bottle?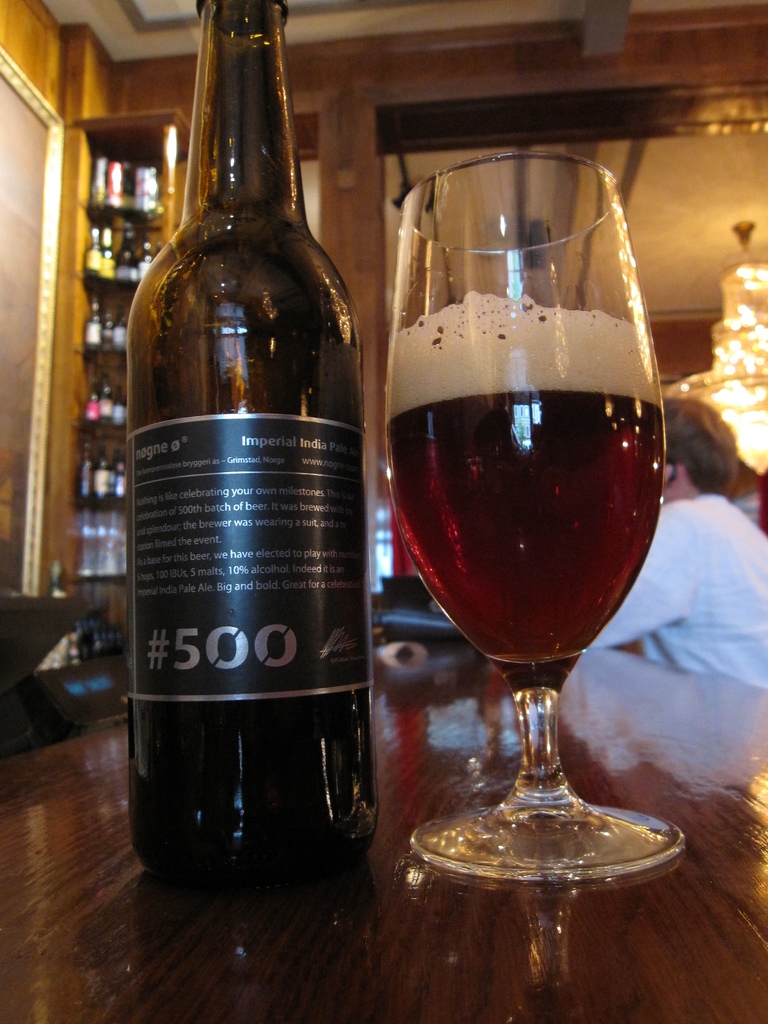
bbox(98, 373, 114, 424)
